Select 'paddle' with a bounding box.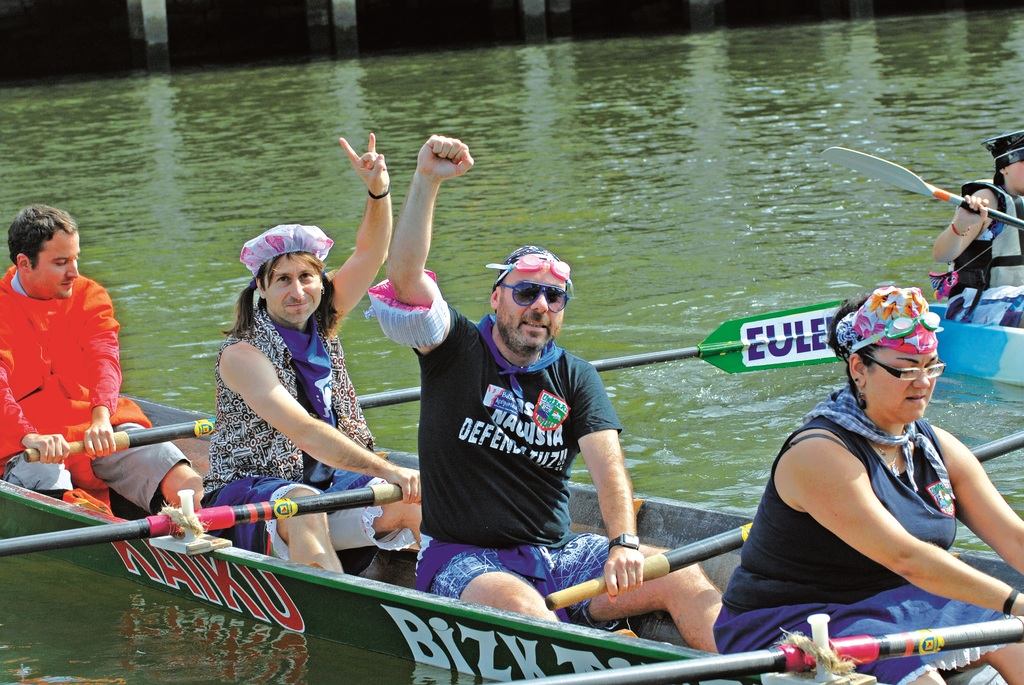
21 295 847 462.
